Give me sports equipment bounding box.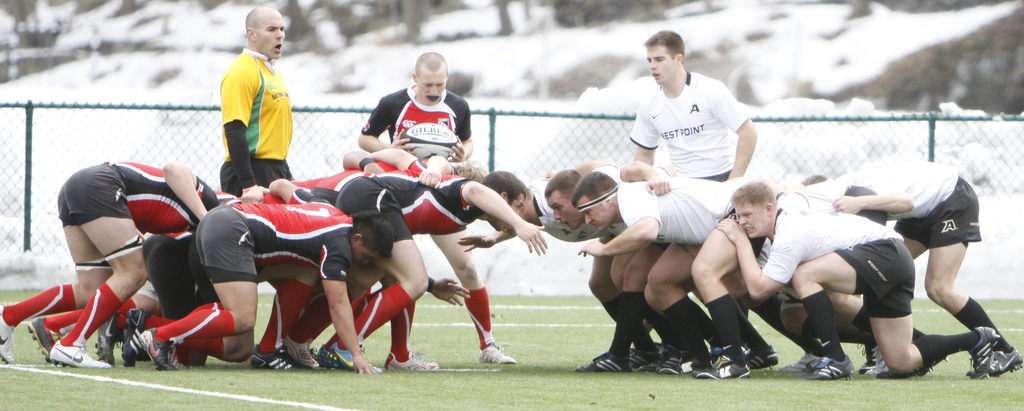
Rect(0, 306, 15, 367).
